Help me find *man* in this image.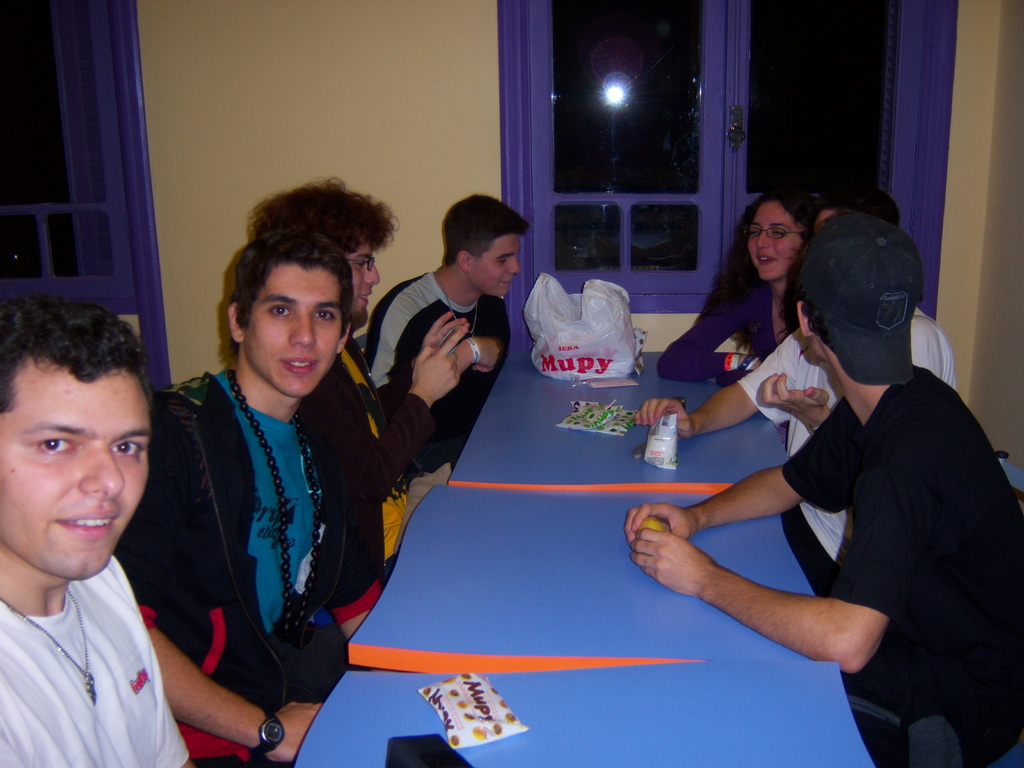
Found it: (364,193,531,475).
